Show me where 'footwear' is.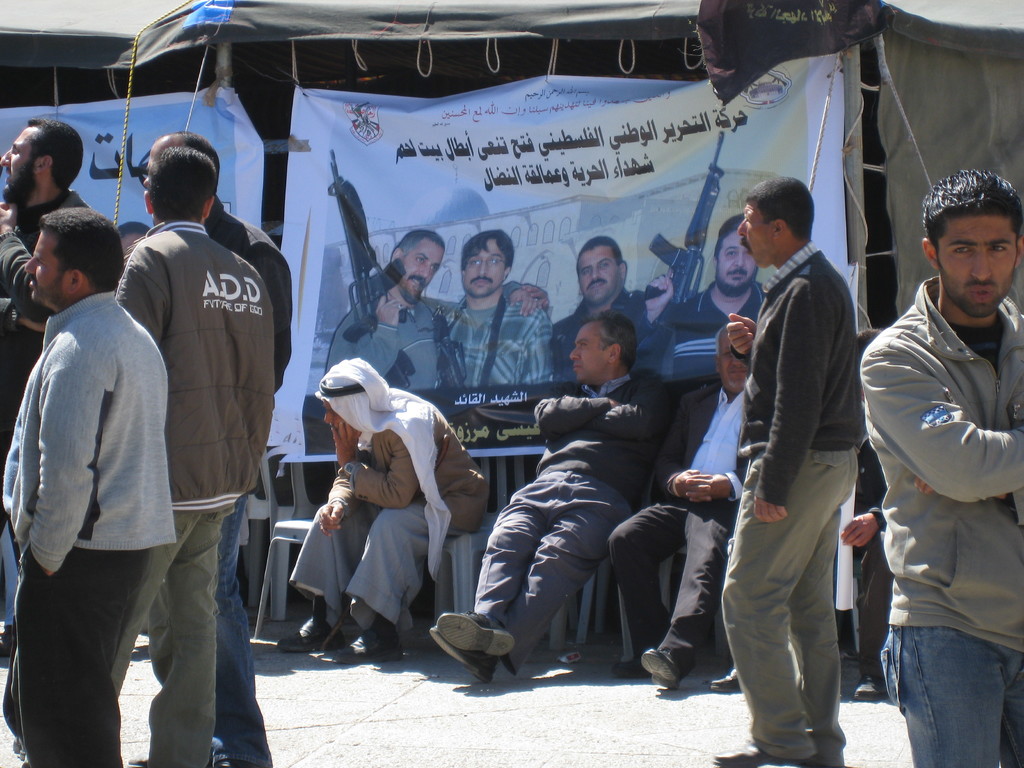
'footwear' is at <box>333,614,403,666</box>.
